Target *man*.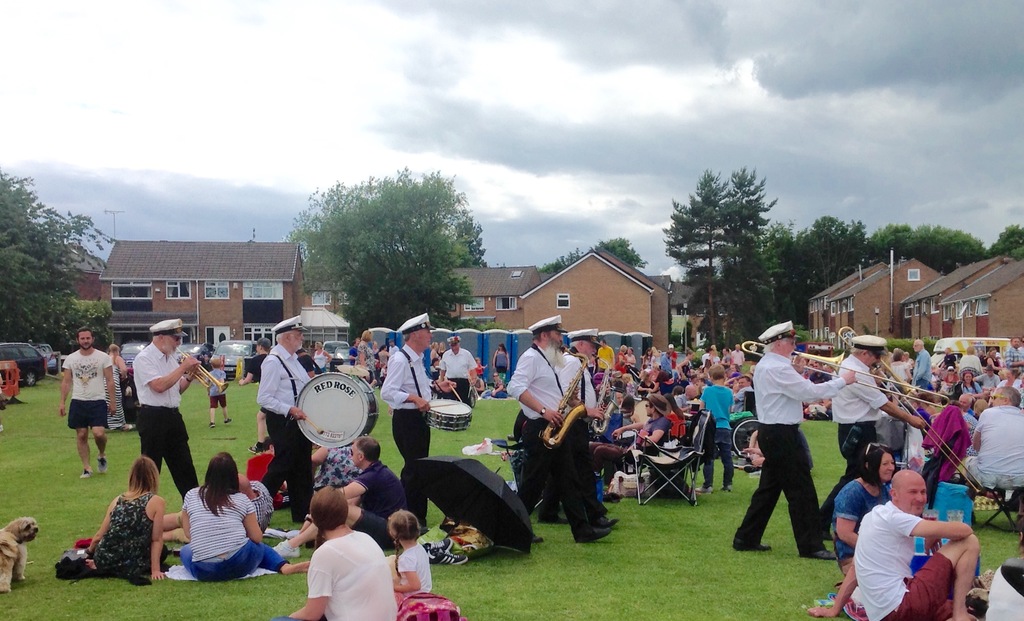
Target region: (x1=676, y1=383, x2=698, y2=408).
